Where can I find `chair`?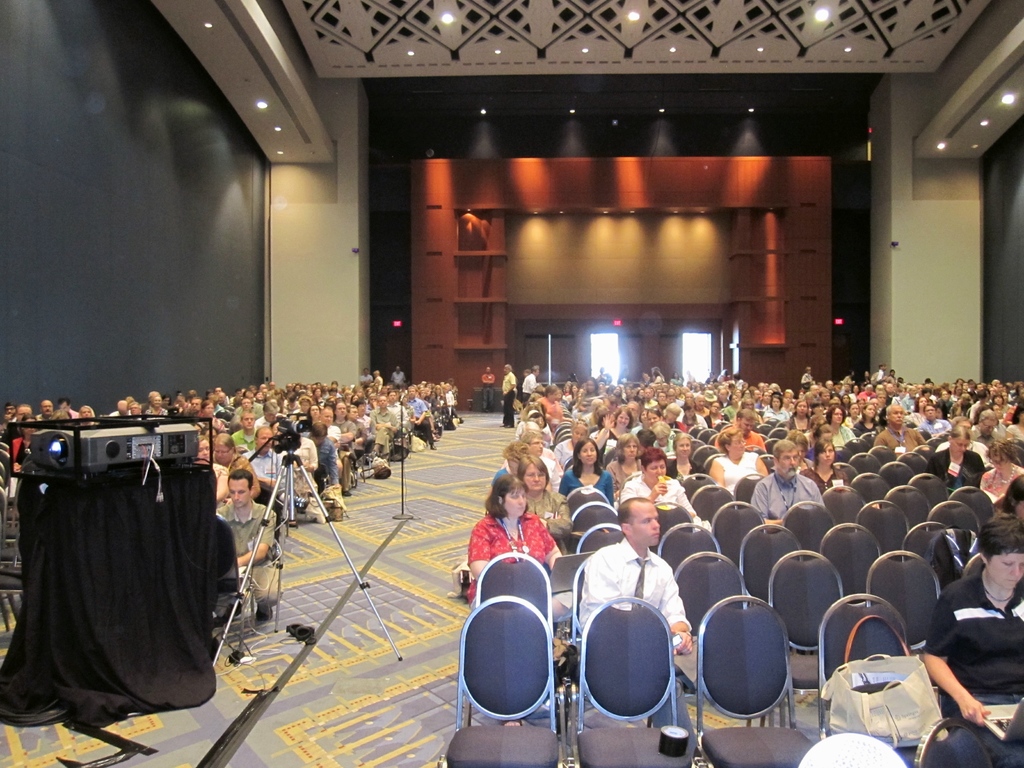
You can find it at bbox(694, 443, 721, 468).
